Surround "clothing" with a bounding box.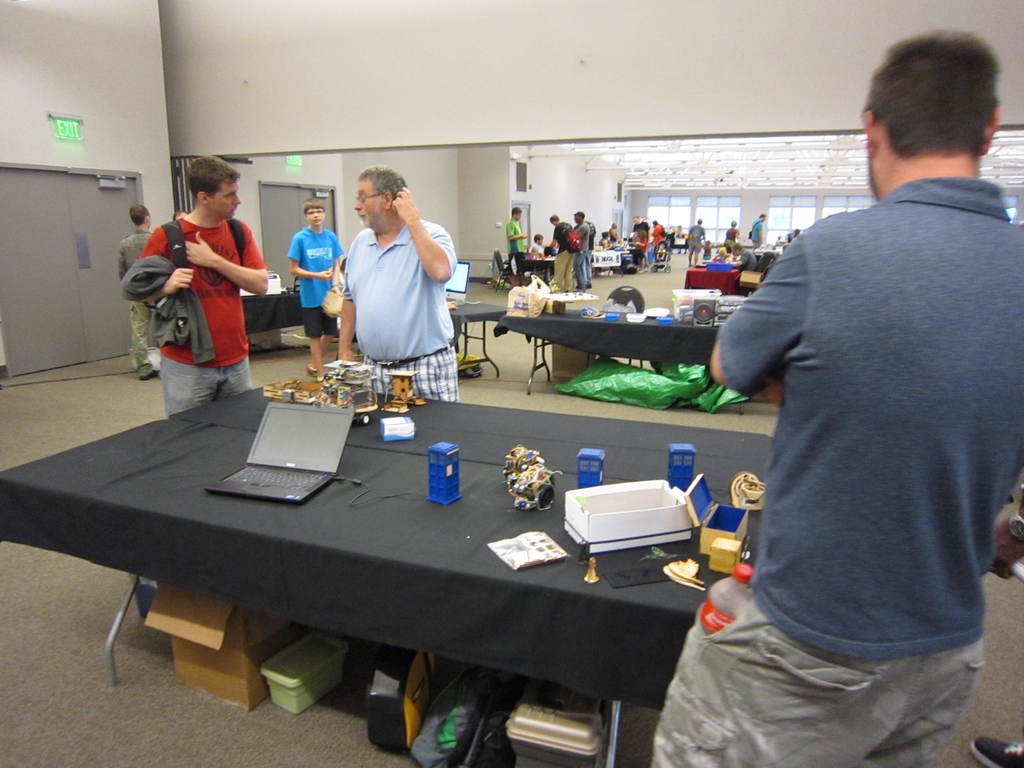
x1=552, y1=221, x2=574, y2=291.
